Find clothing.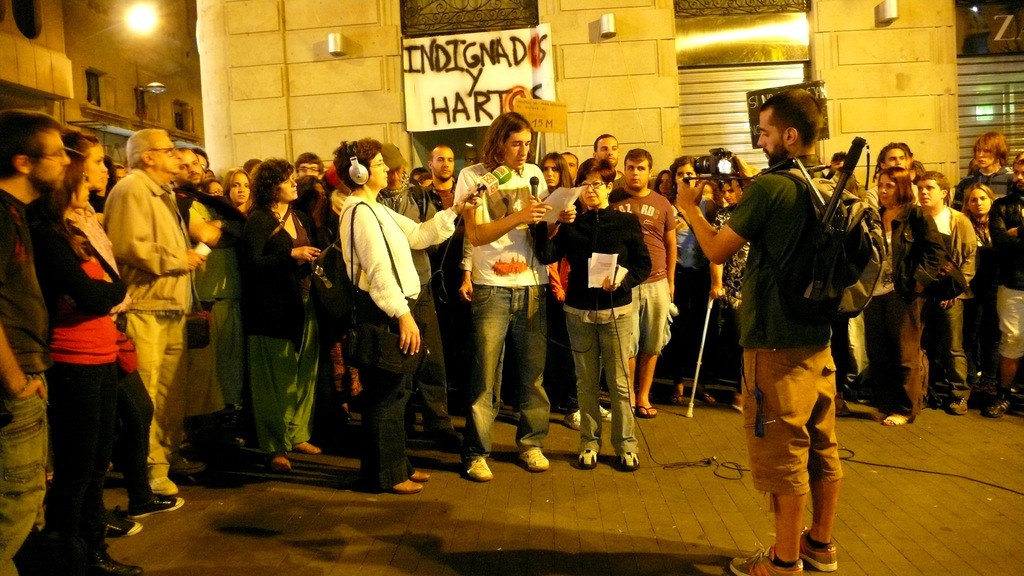
left=724, top=156, right=848, bottom=495.
